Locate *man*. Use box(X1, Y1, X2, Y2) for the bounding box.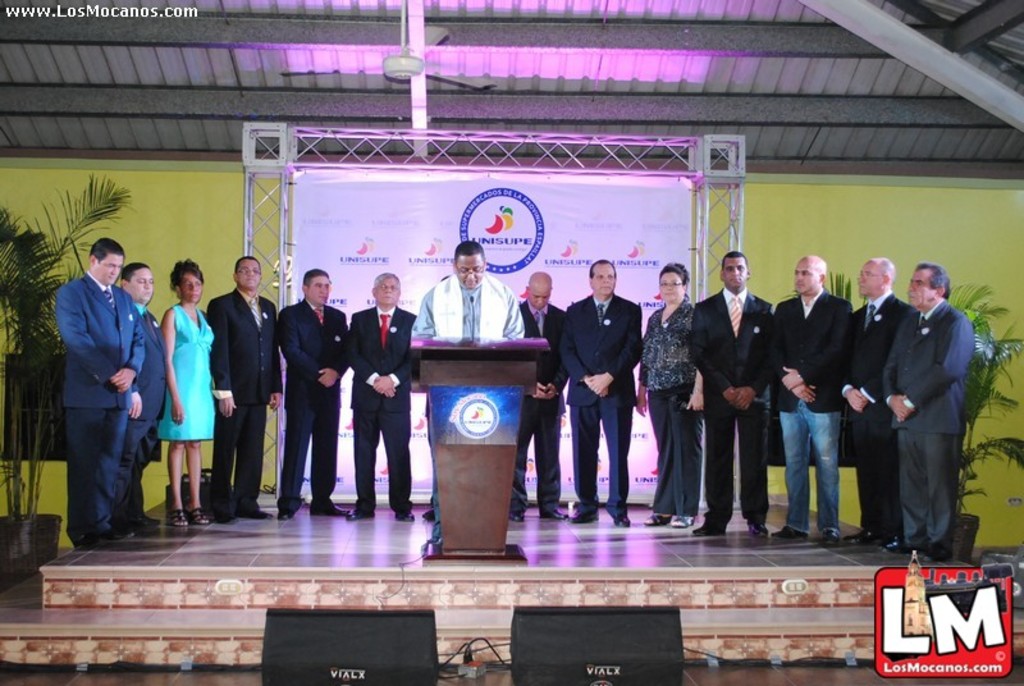
box(691, 252, 774, 534).
